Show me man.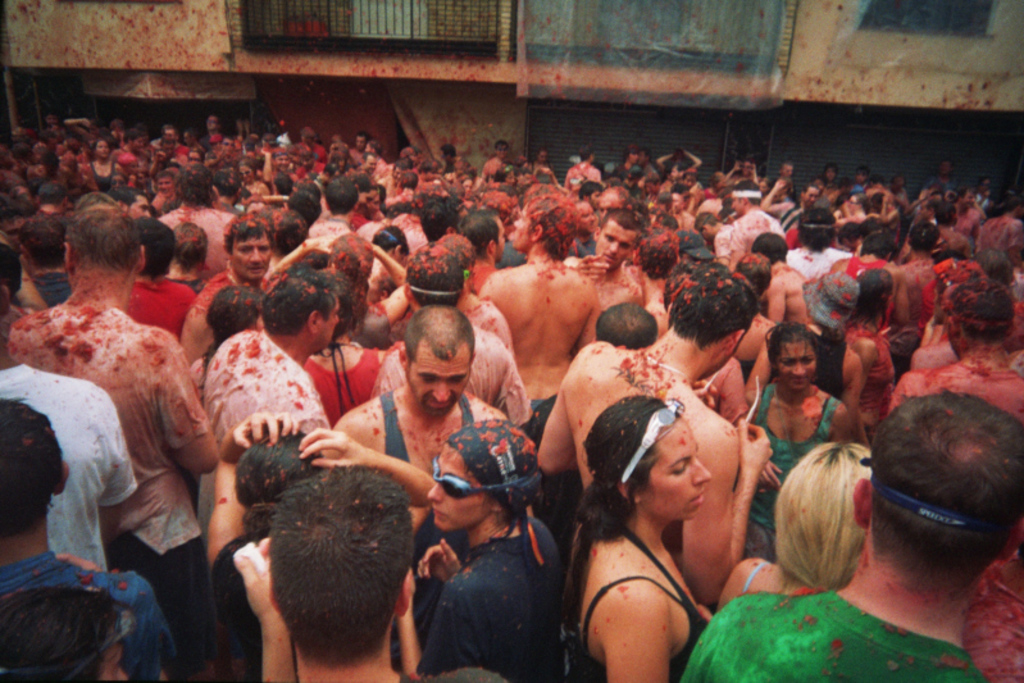
man is here: pyautogui.locateOnScreen(0, 399, 182, 682).
